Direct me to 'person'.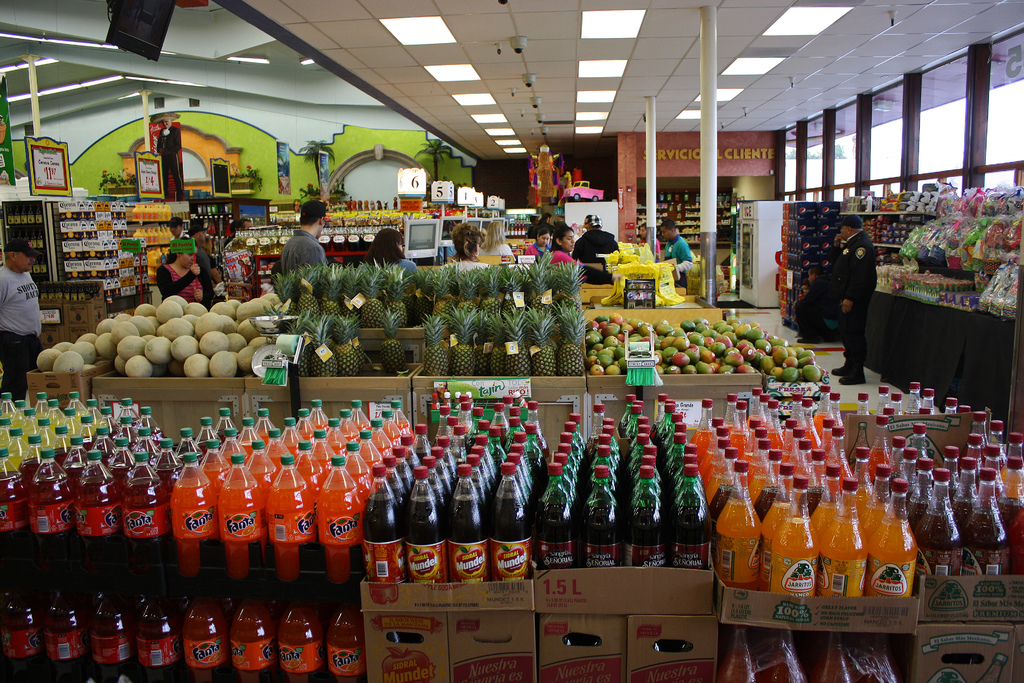
Direction: 0/238/44/402.
